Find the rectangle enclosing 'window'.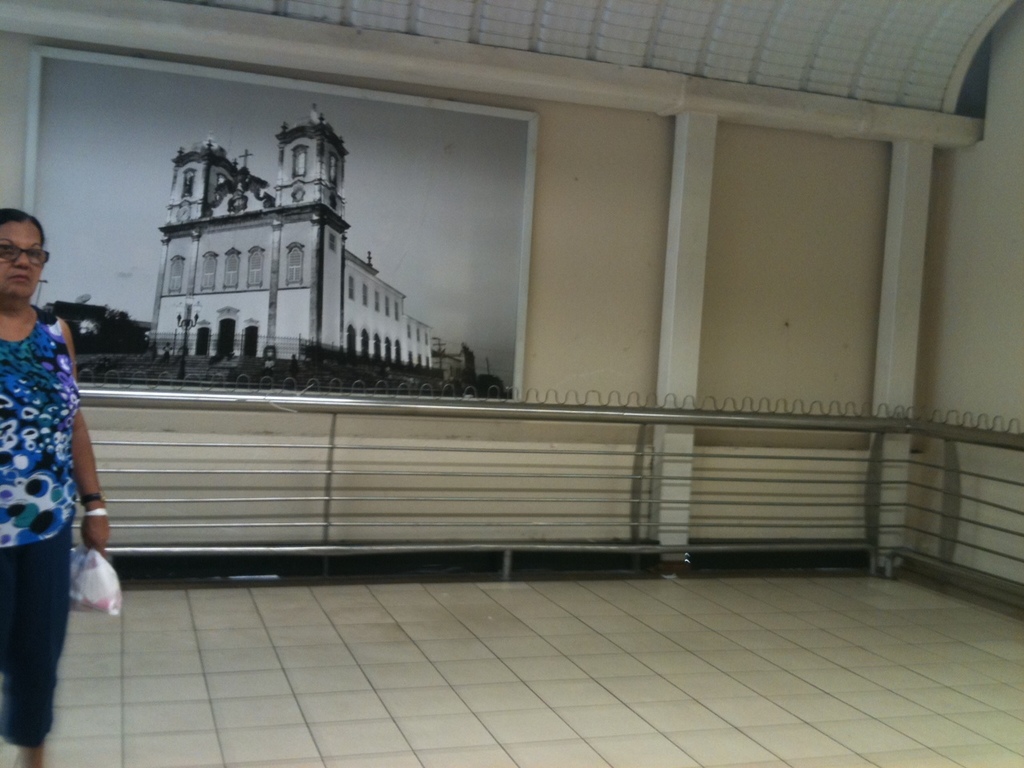
{"x1": 285, "y1": 241, "x2": 307, "y2": 286}.
